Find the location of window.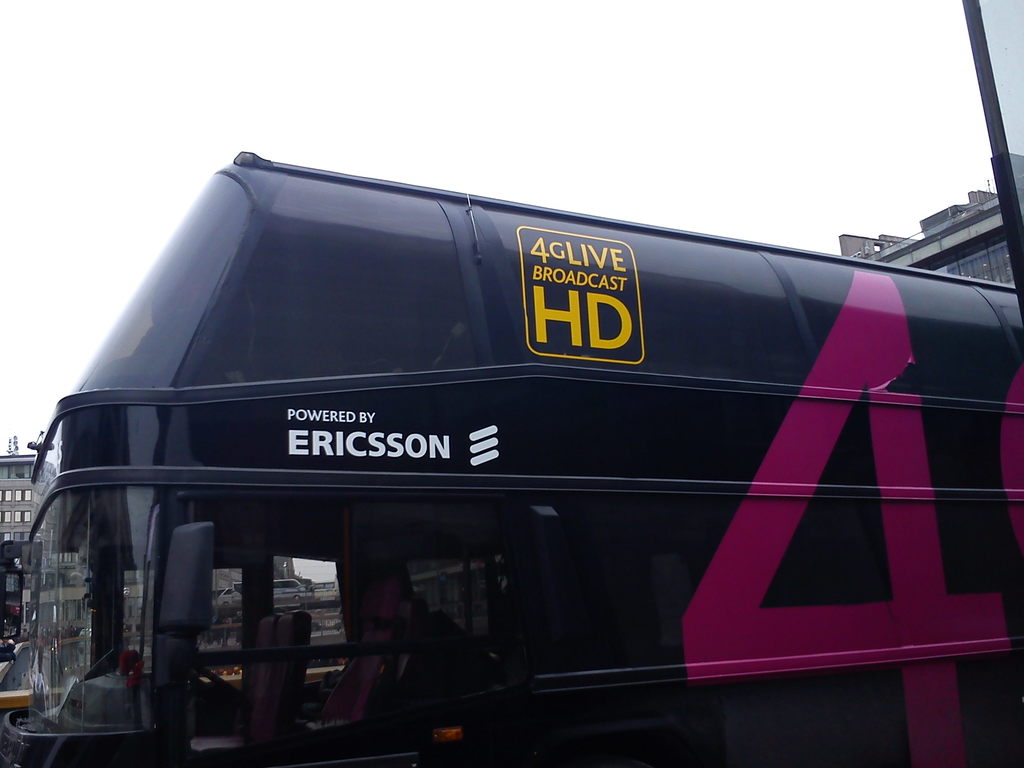
Location: bbox=(17, 508, 32, 525).
